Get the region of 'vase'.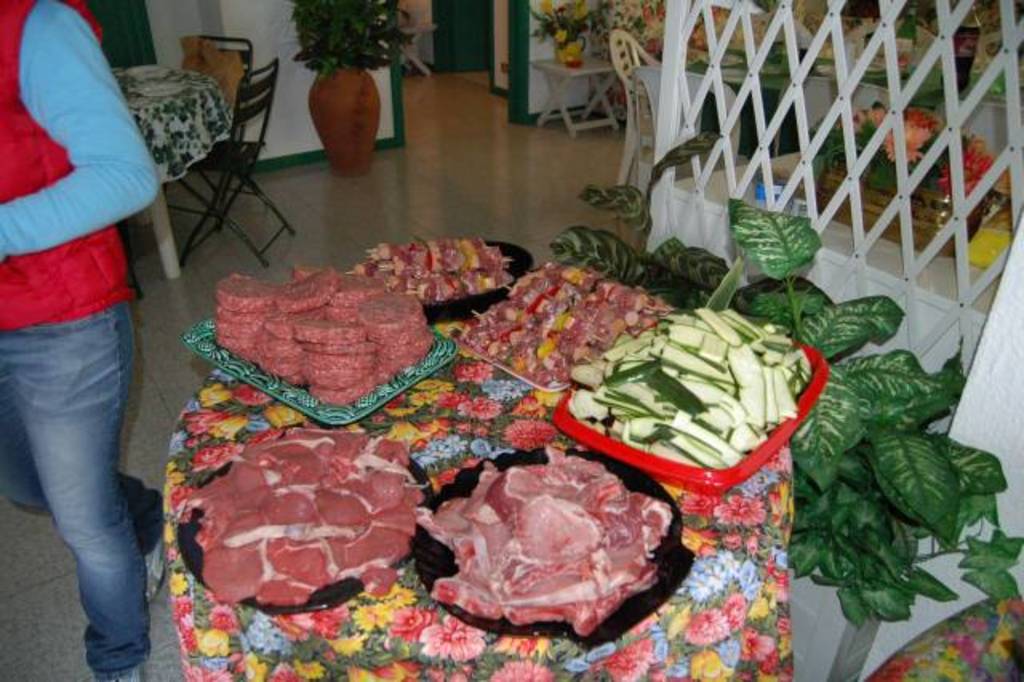
bbox=[554, 42, 586, 72].
